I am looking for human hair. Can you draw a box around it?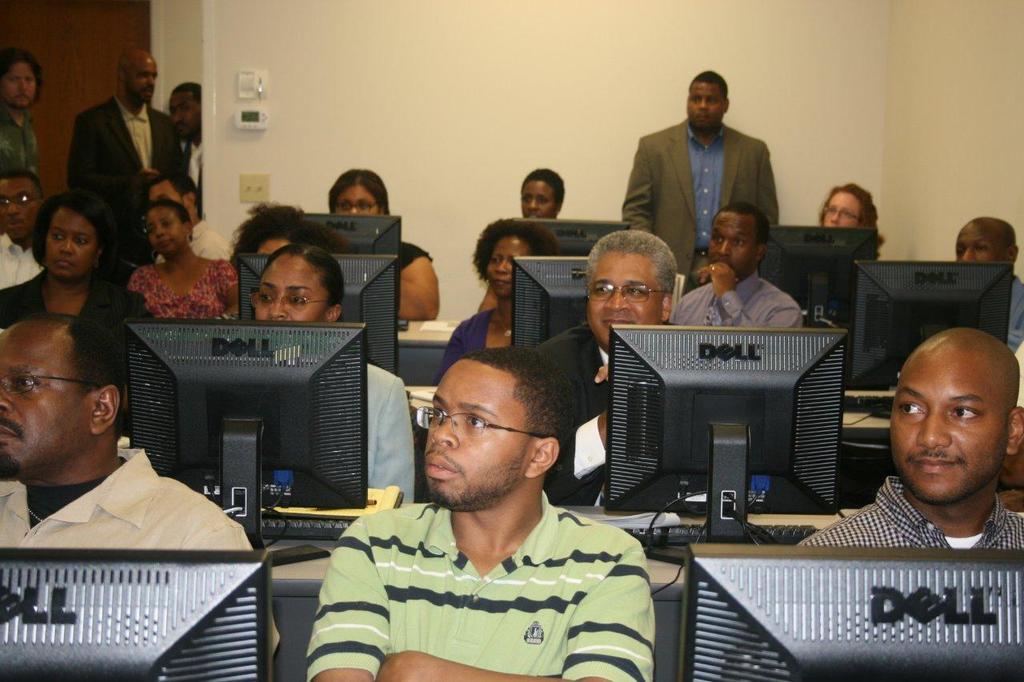
Sure, the bounding box is {"x1": 146, "y1": 167, "x2": 197, "y2": 212}.
